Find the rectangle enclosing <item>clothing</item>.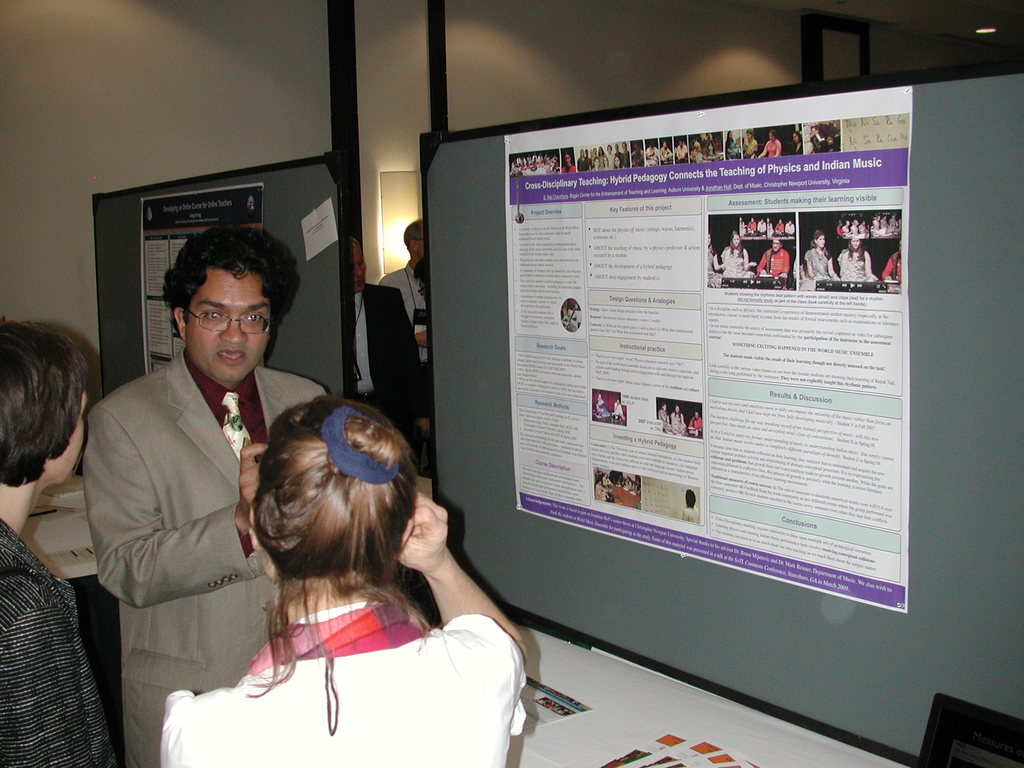
locate(616, 399, 624, 415).
